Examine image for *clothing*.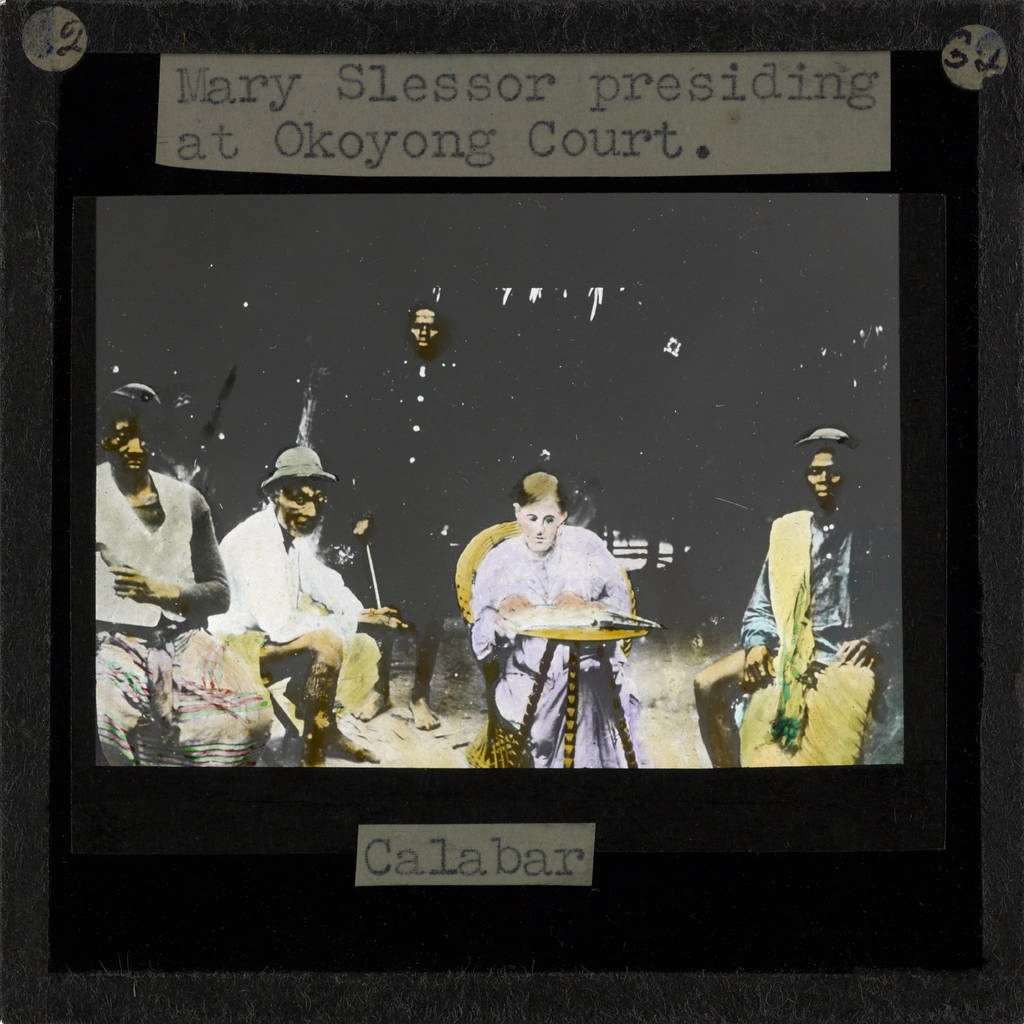
Examination result: 460/517/652/806.
